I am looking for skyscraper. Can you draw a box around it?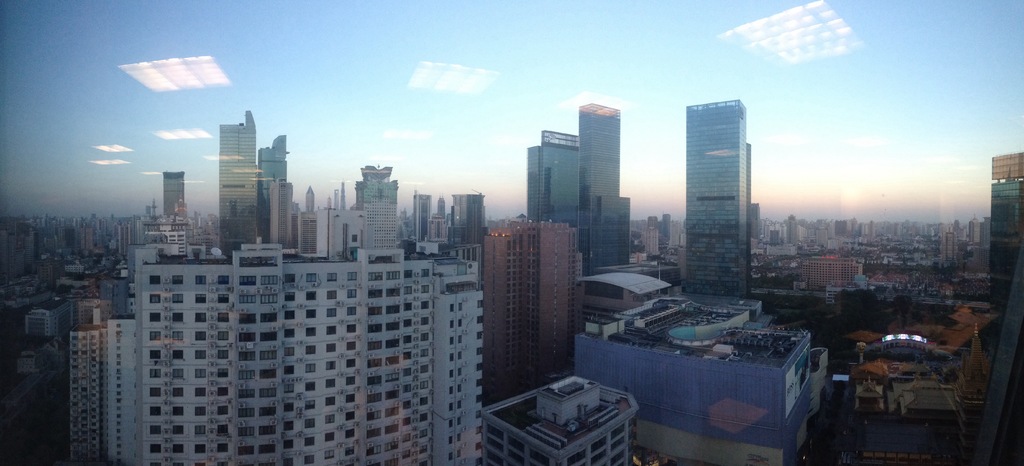
Sure, the bounding box is left=675, top=88, right=774, bottom=304.
